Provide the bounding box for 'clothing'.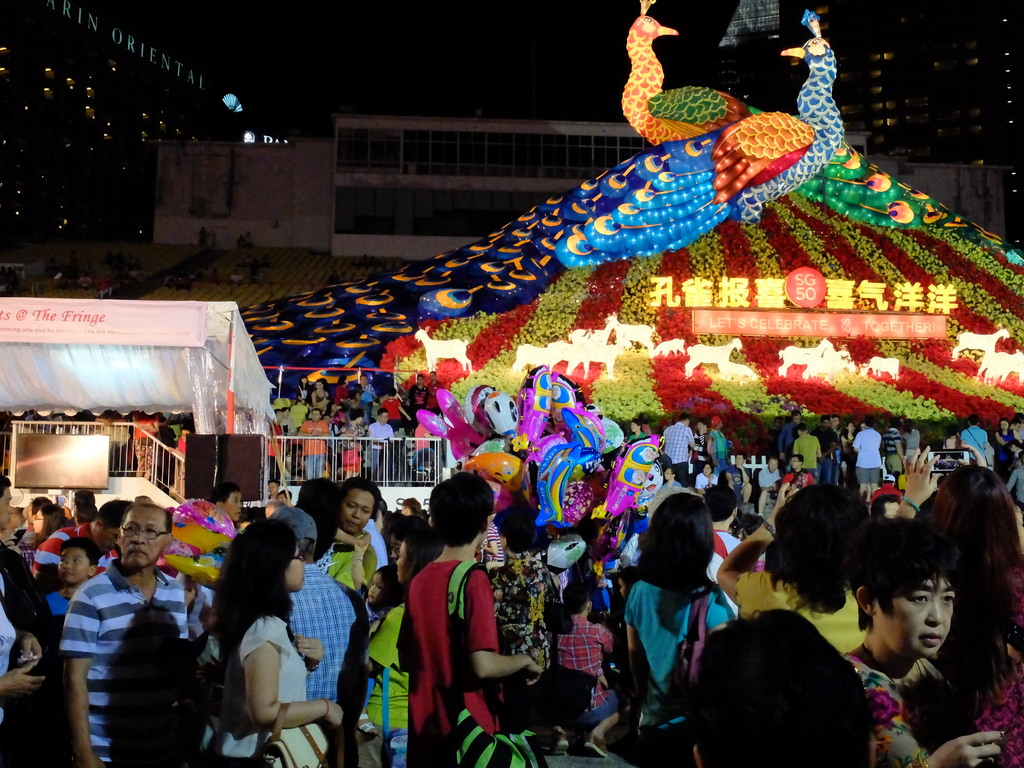
[x1=218, y1=610, x2=307, y2=767].
